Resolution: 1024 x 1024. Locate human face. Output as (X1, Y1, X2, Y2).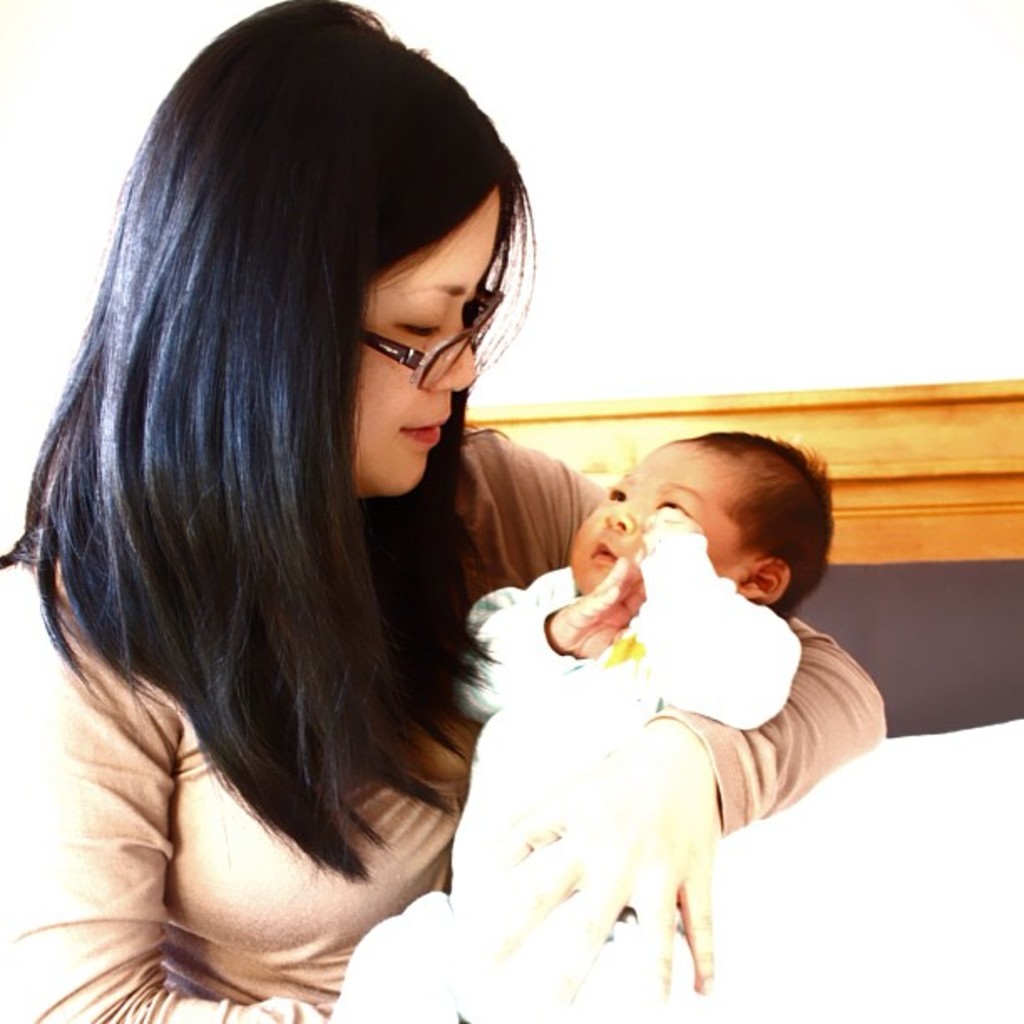
(571, 442, 756, 599).
